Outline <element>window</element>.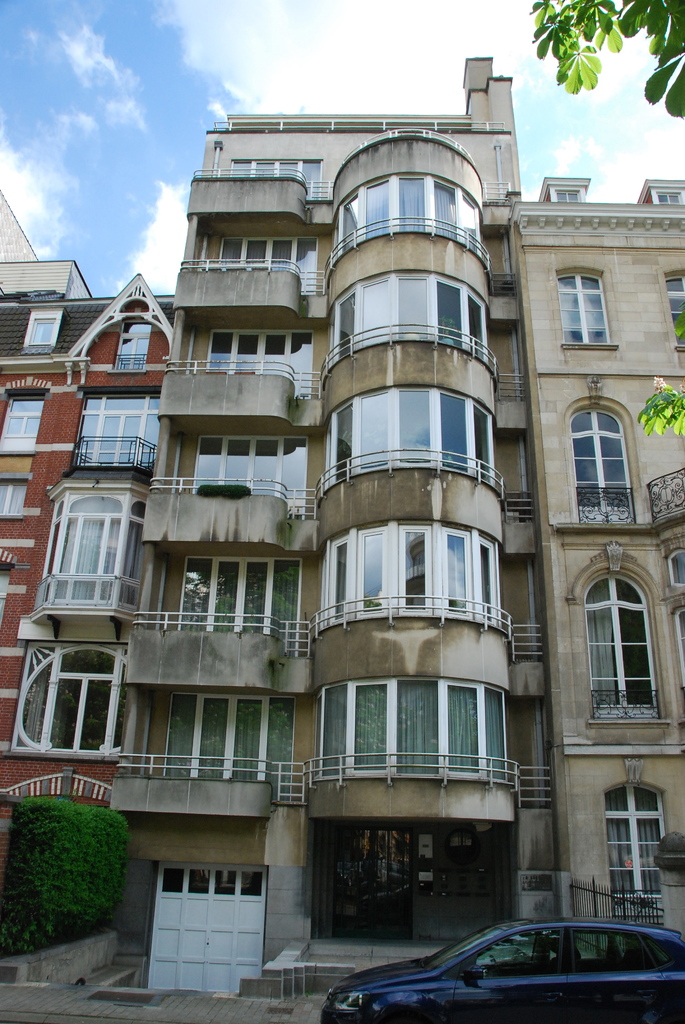
Outline: bbox(321, 382, 499, 495).
